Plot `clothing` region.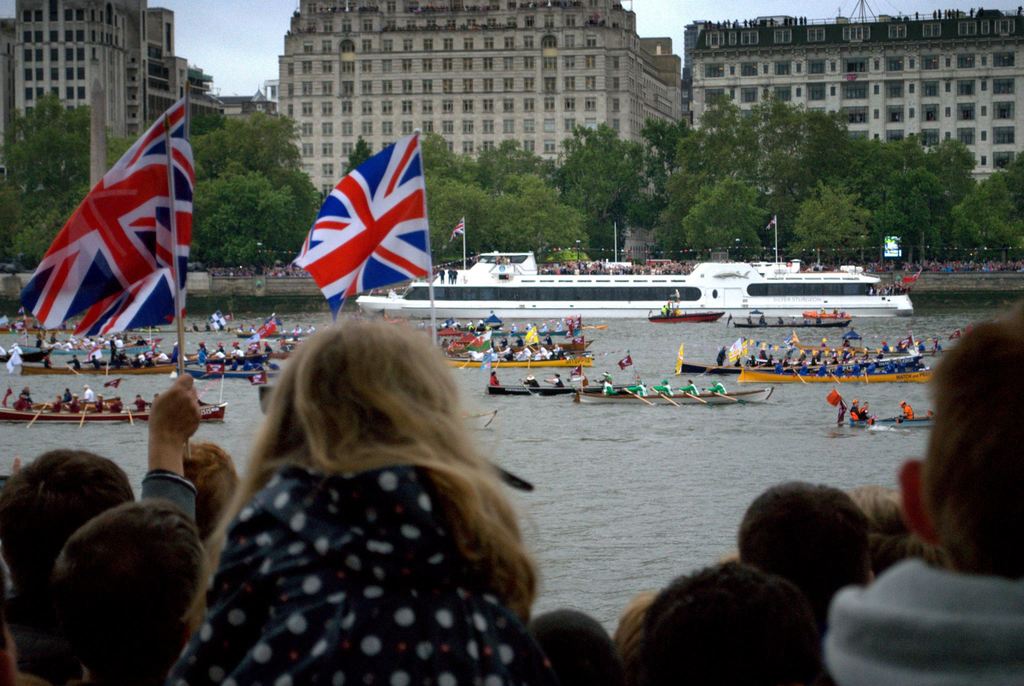
Plotted at region(749, 358, 756, 367).
